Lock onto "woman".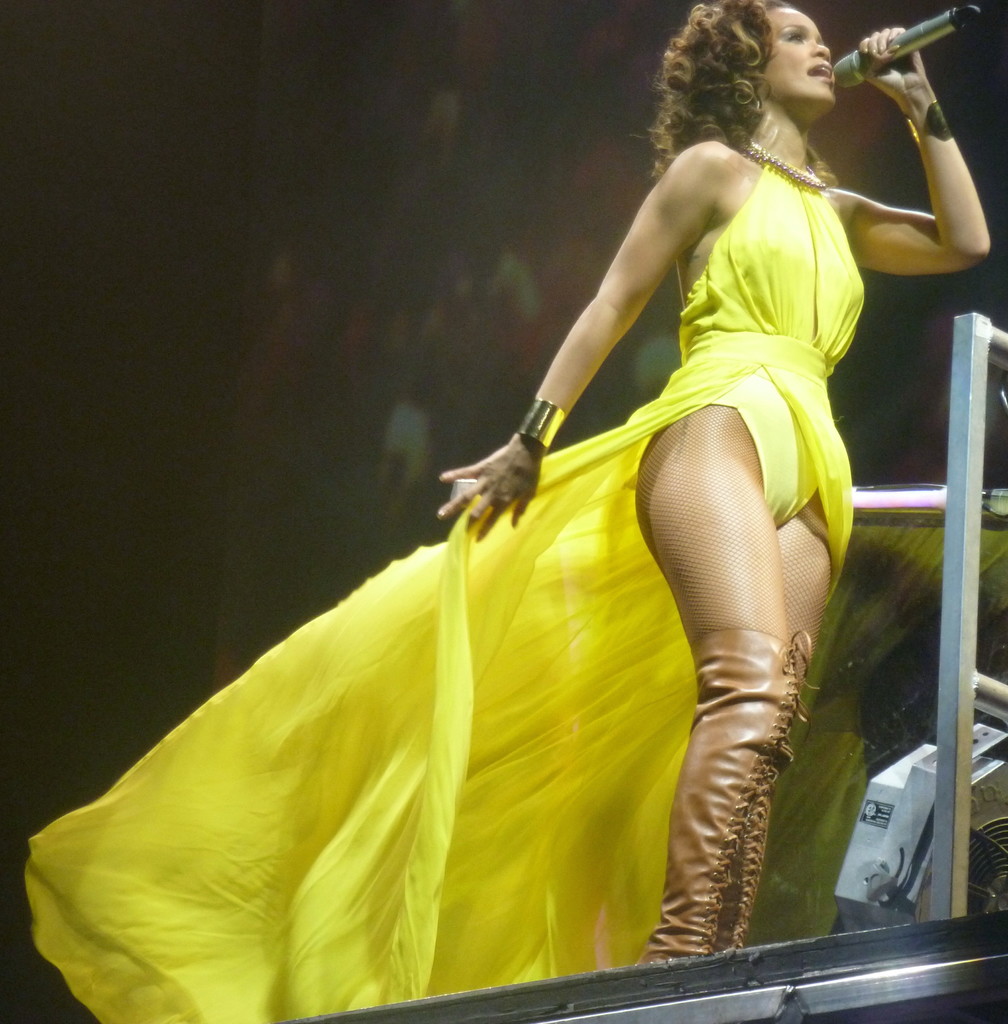
Locked: 117, 44, 937, 949.
